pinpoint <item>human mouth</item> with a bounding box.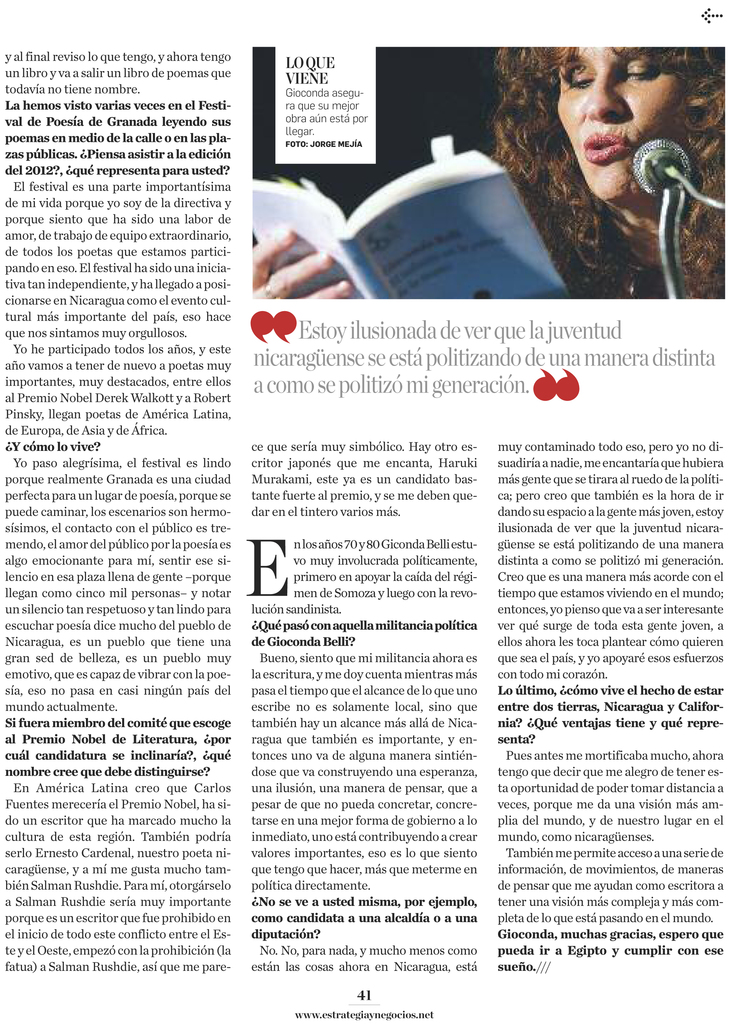
582:132:632:161.
